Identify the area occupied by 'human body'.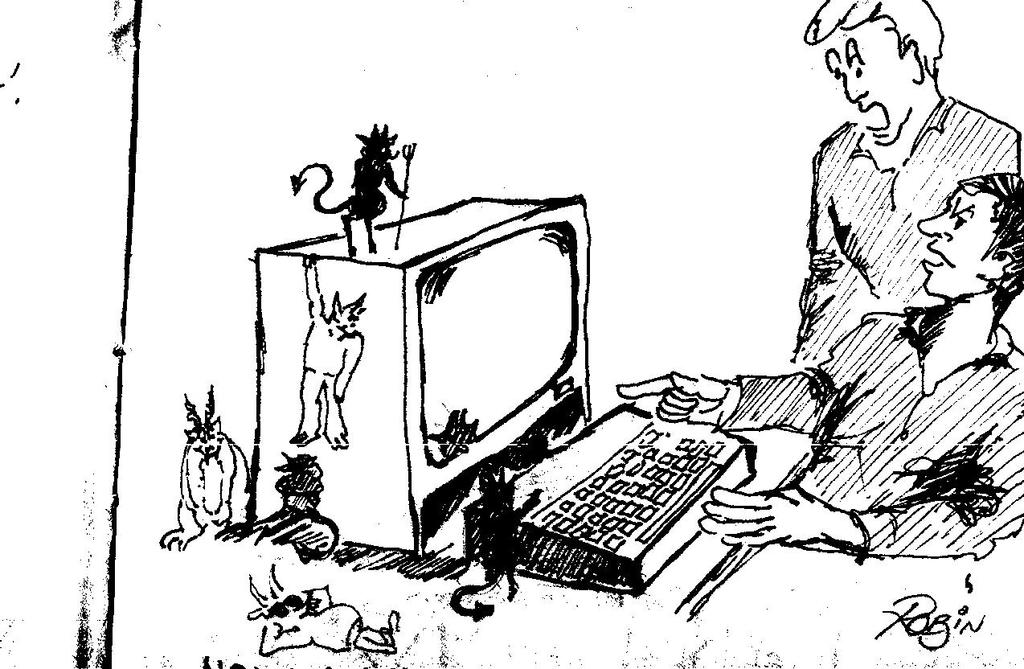
Area: (left=617, top=175, right=1018, bottom=558).
